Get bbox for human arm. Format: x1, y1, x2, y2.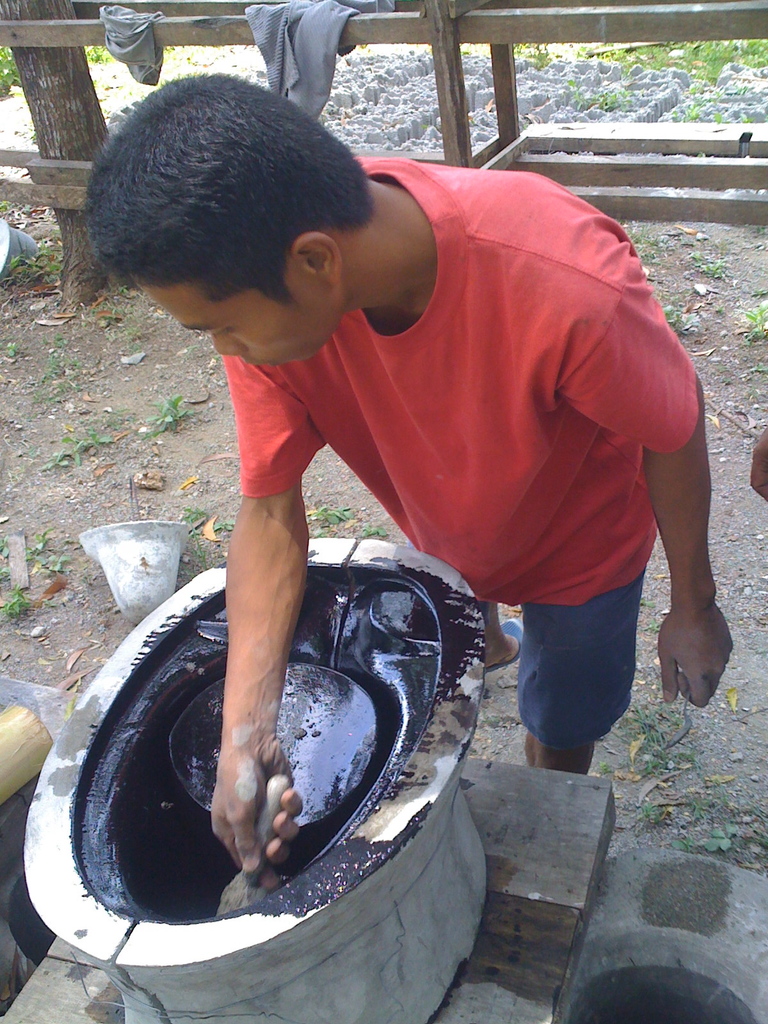
201, 342, 332, 881.
